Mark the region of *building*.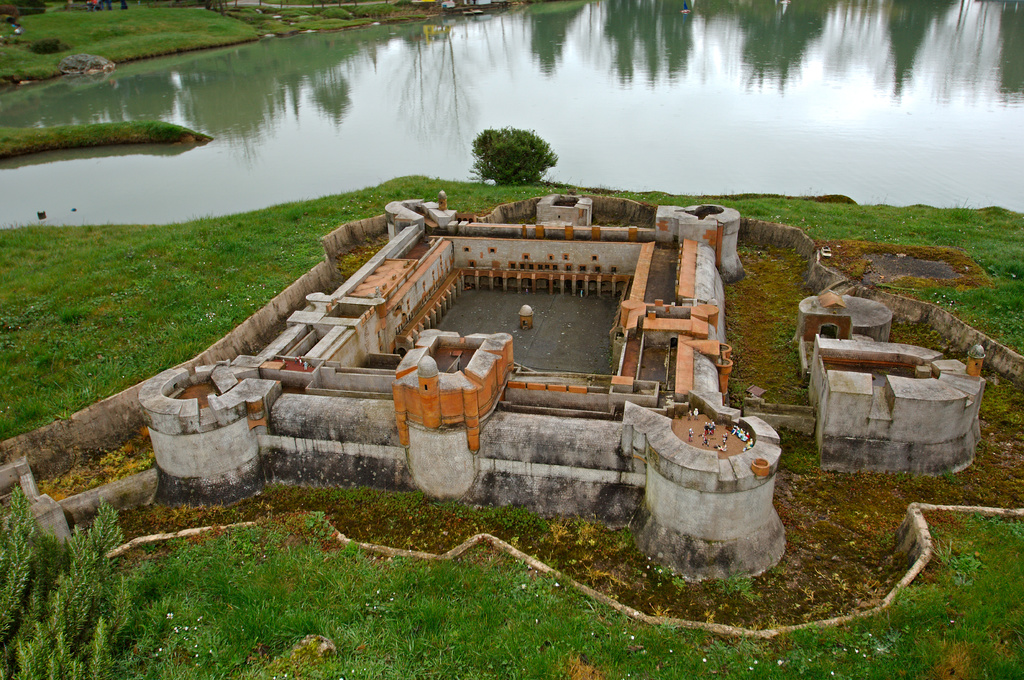
Region: select_region(136, 187, 790, 580).
